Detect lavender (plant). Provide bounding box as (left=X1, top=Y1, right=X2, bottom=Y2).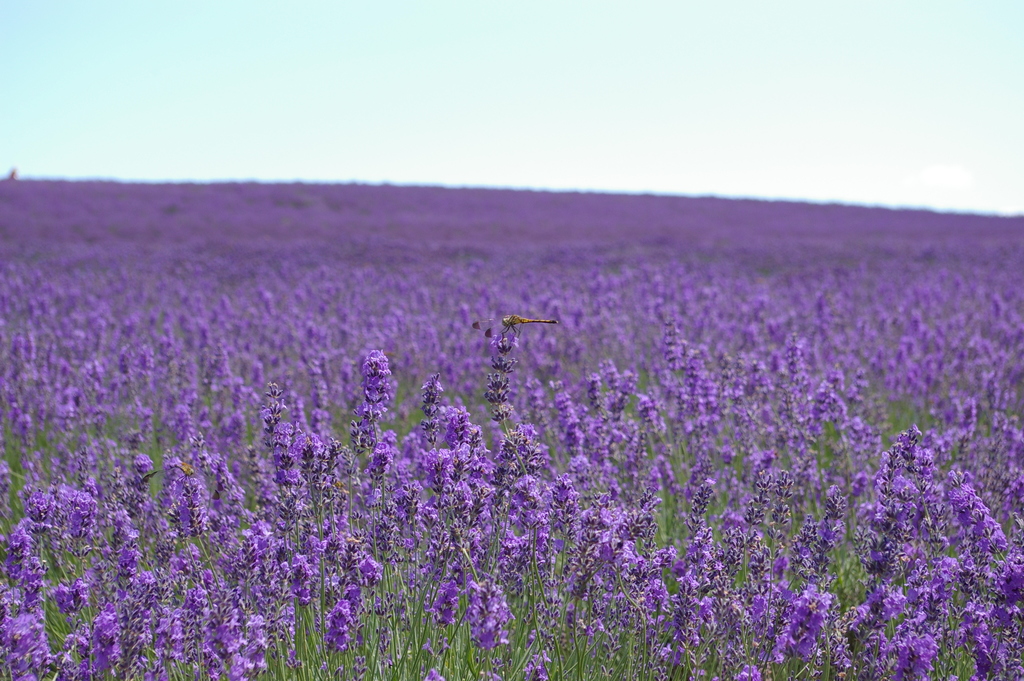
(left=417, top=373, right=442, bottom=455).
